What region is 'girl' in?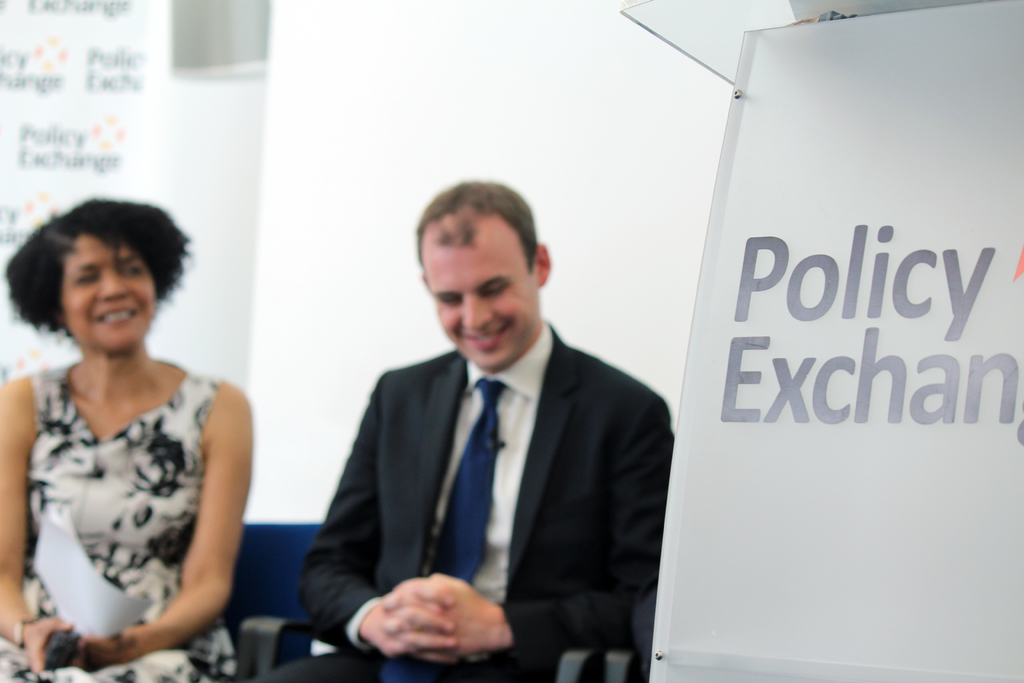
detection(0, 194, 259, 682).
